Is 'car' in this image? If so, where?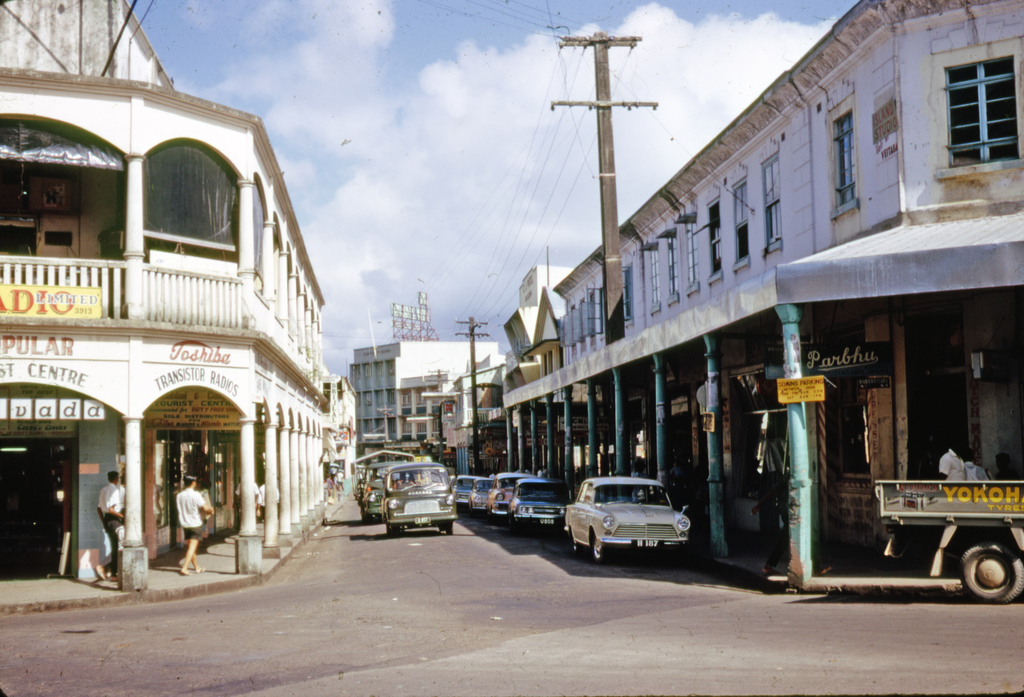
Yes, at x1=450, y1=474, x2=483, y2=520.
